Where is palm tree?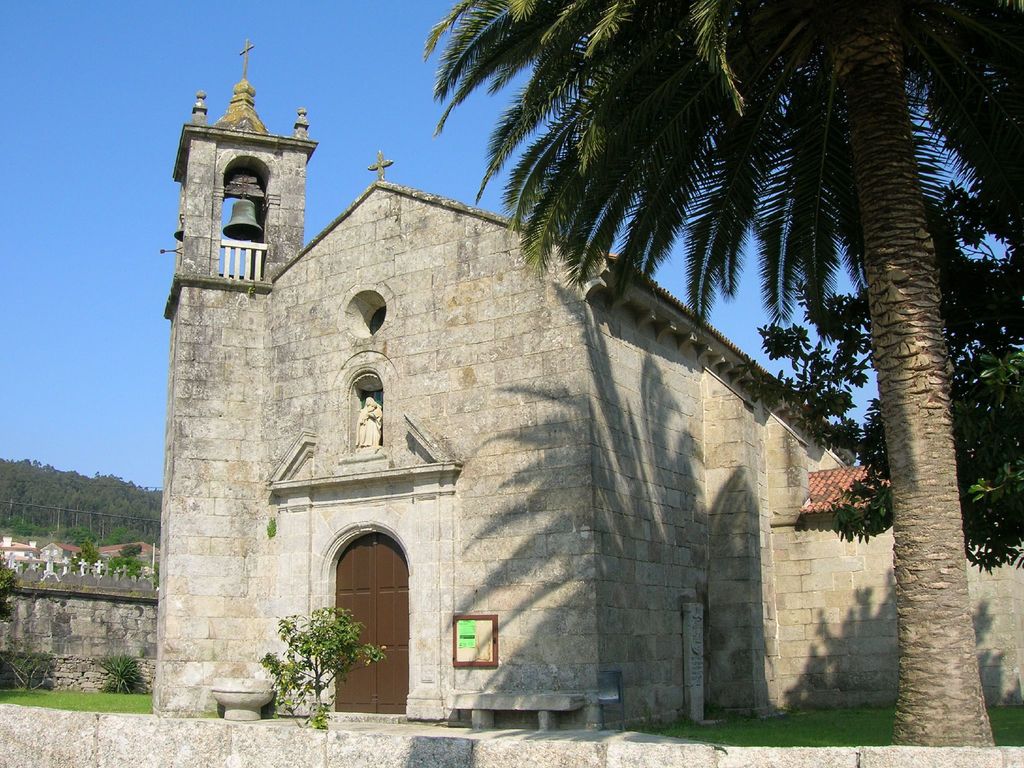
{"left": 422, "top": 0, "right": 1023, "bottom": 748}.
